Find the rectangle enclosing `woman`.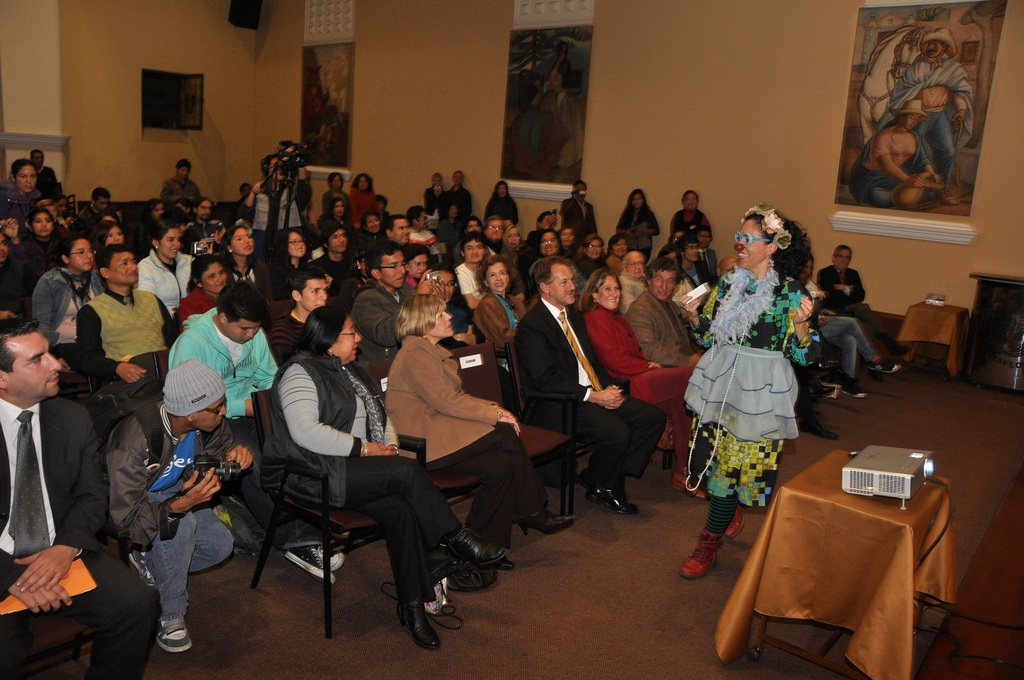
crop(15, 206, 64, 280).
